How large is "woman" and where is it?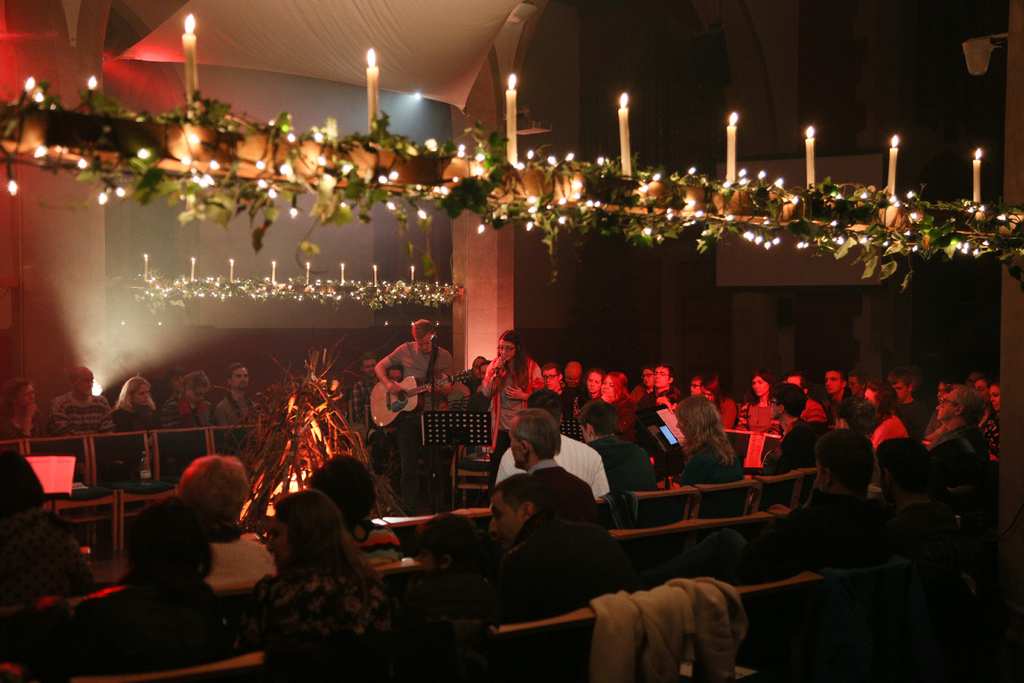
Bounding box: region(593, 365, 629, 429).
